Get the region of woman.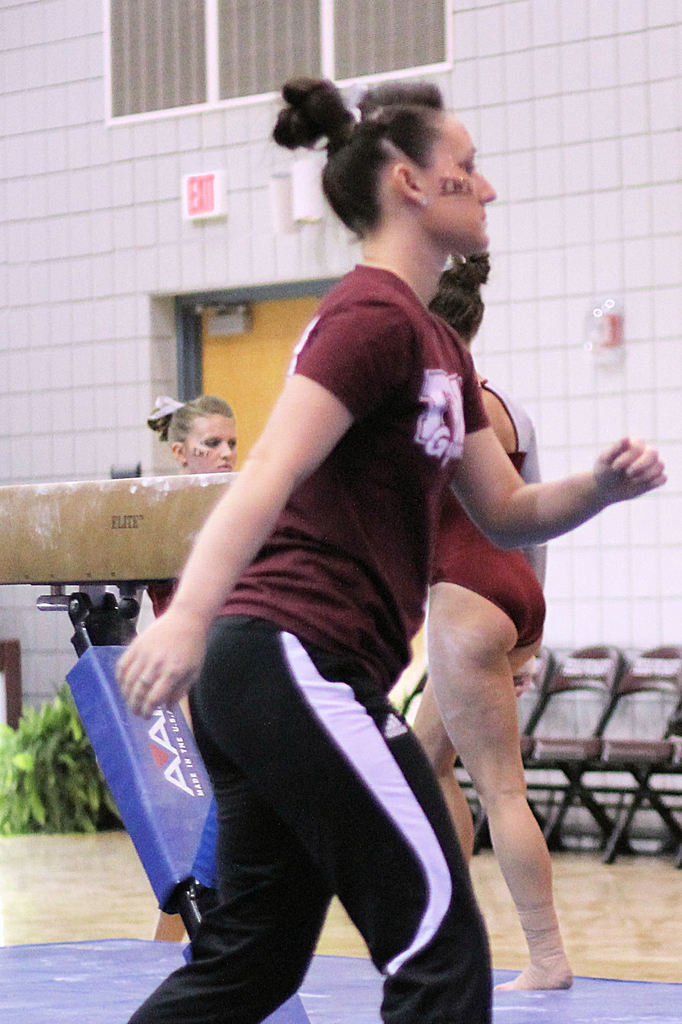
bbox=(144, 393, 246, 944).
